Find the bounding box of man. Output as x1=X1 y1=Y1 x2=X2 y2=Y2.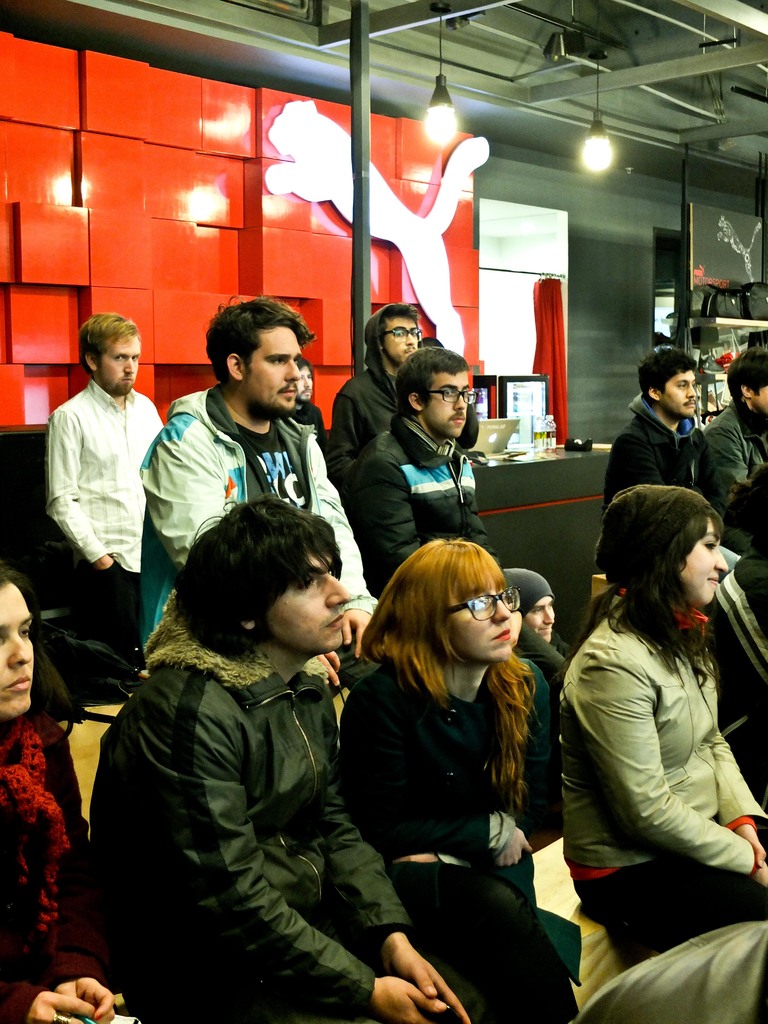
x1=47 y1=310 x2=180 y2=670.
